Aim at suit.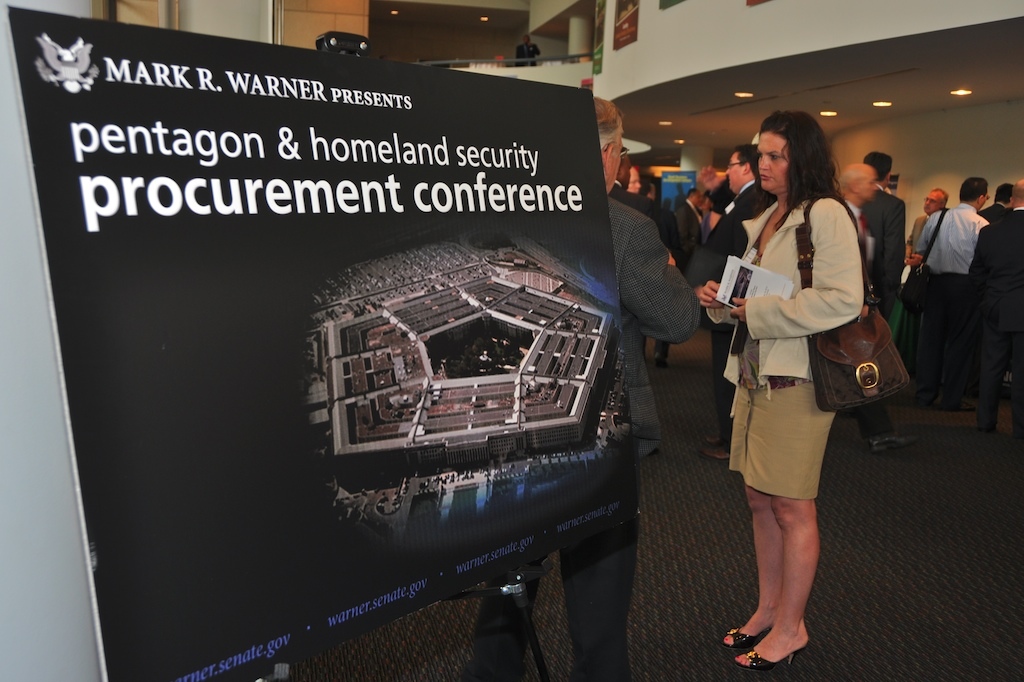
Aimed at x1=675 y1=198 x2=706 y2=249.
